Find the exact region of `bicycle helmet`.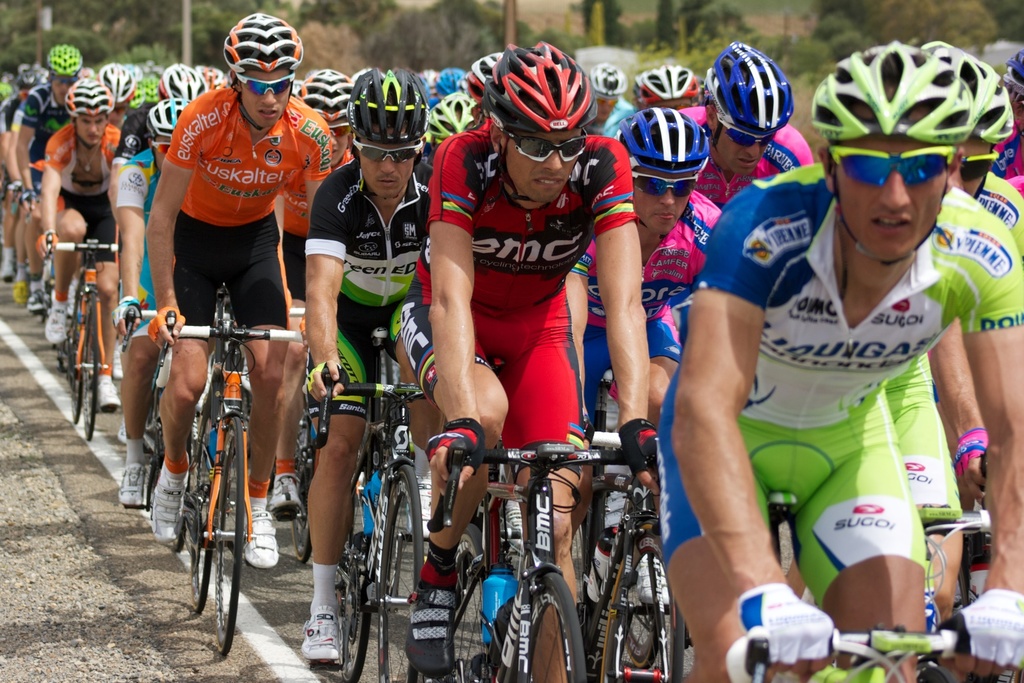
Exact region: bbox=(351, 65, 425, 138).
